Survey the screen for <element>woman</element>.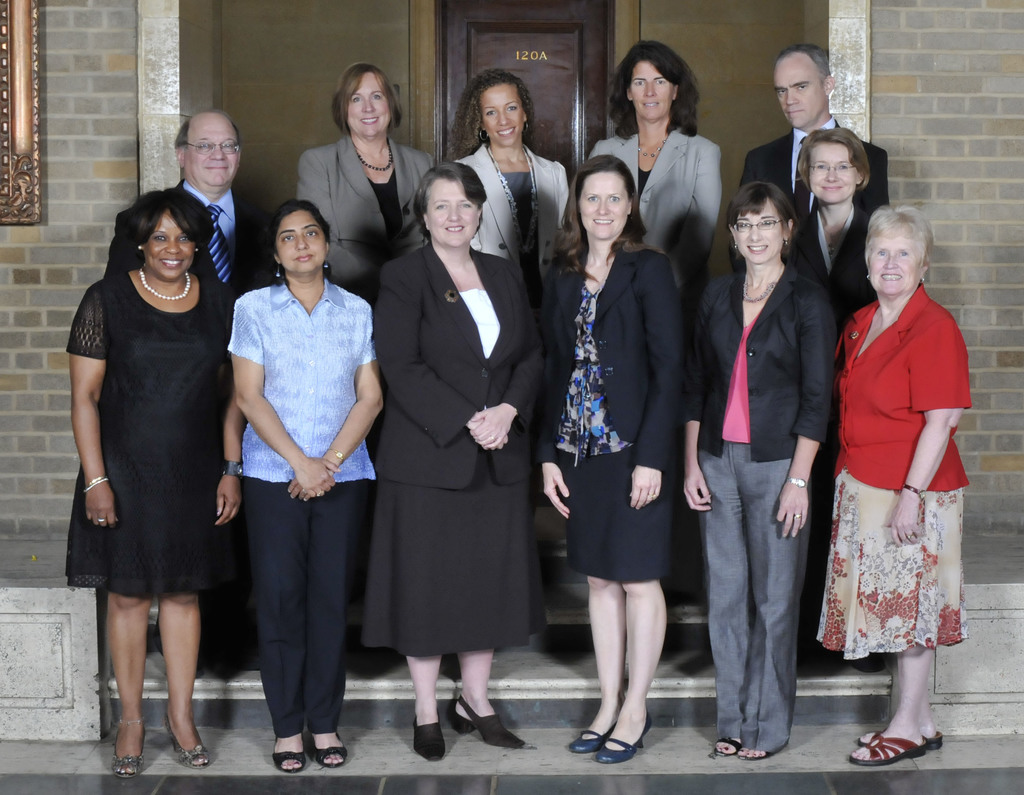
Survey found: (x1=793, y1=130, x2=886, y2=668).
